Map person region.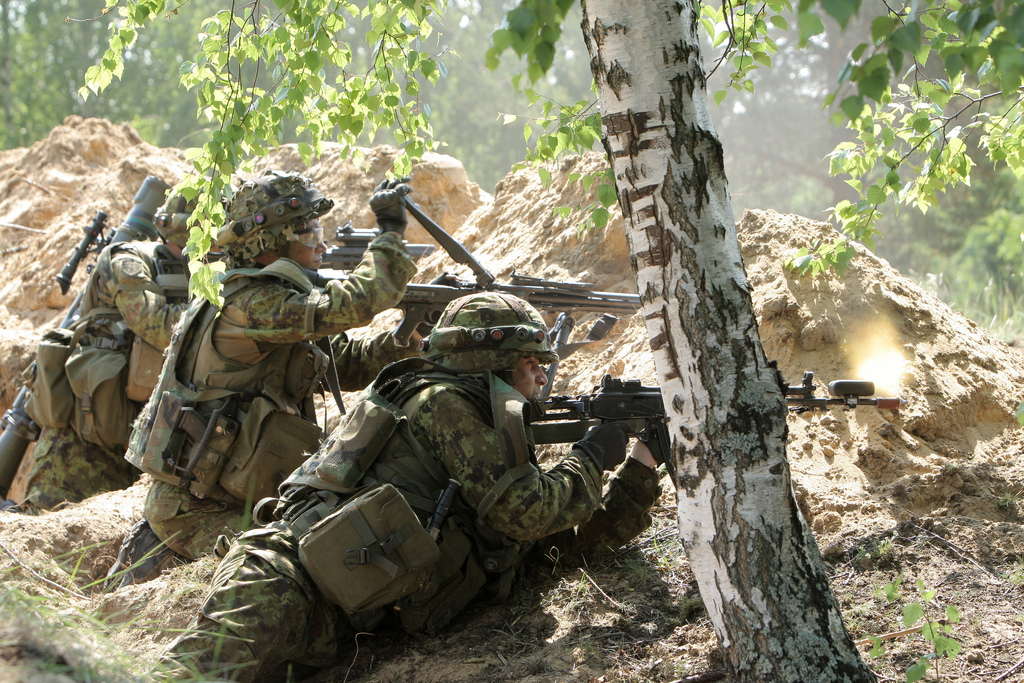
Mapped to l=135, t=172, r=379, b=564.
